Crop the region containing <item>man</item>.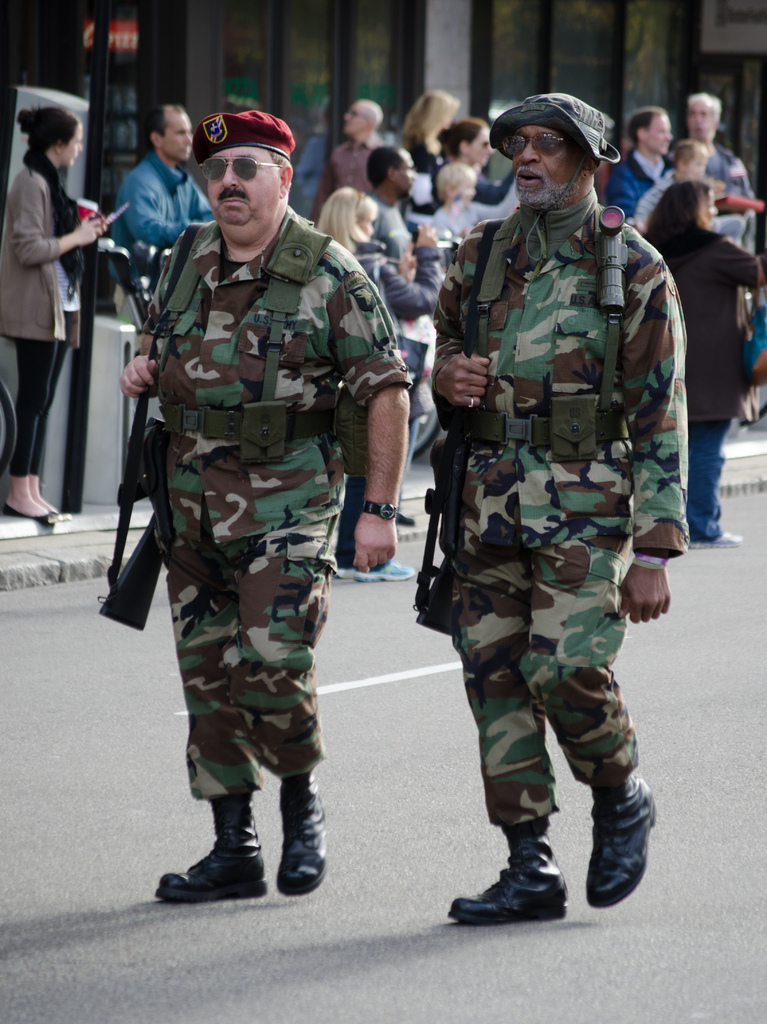
Crop region: bbox=[672, 90, 756, 250].
